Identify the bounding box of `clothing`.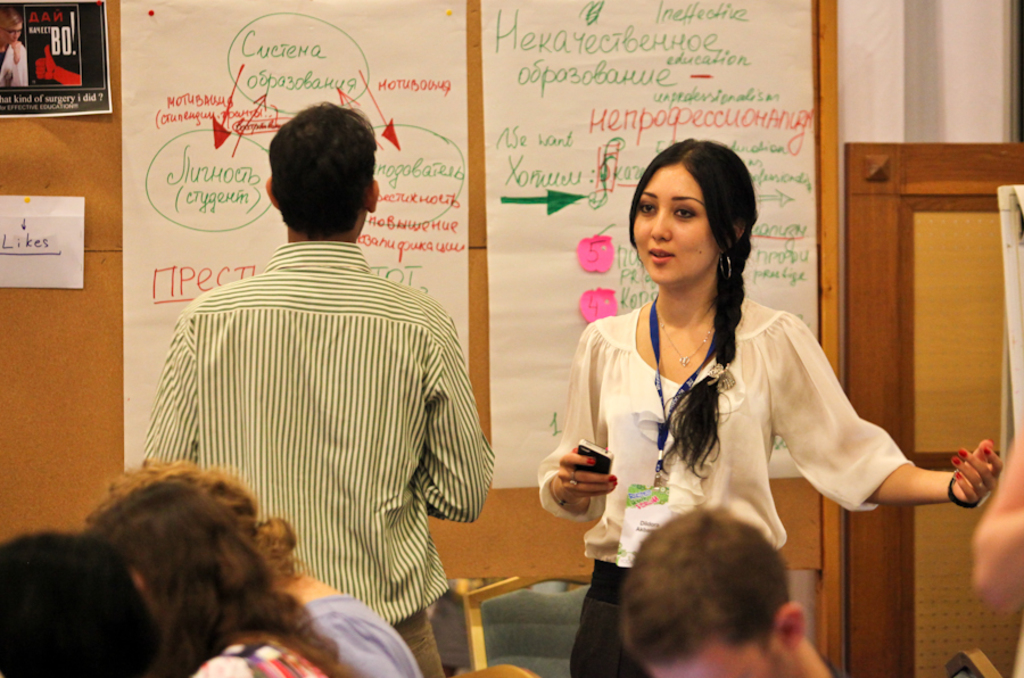
BBox(140, 242, 497, 677).
